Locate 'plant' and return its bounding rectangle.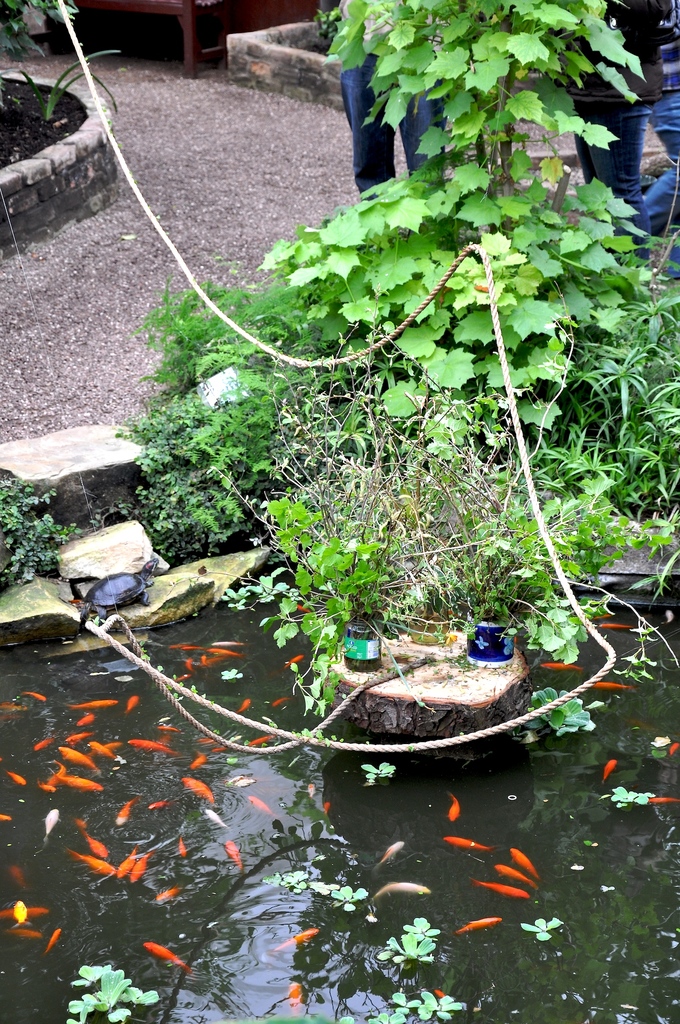
left=405, top=742, right=417, bottom=755.
